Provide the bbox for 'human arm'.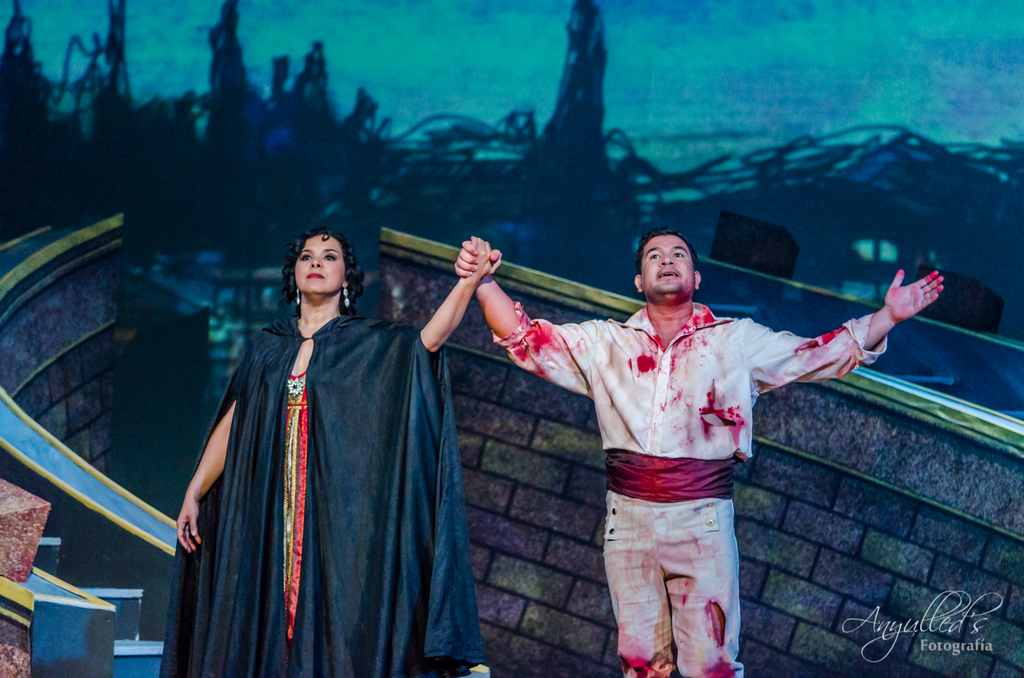
<region>176, 395, 238, 555</region>.
